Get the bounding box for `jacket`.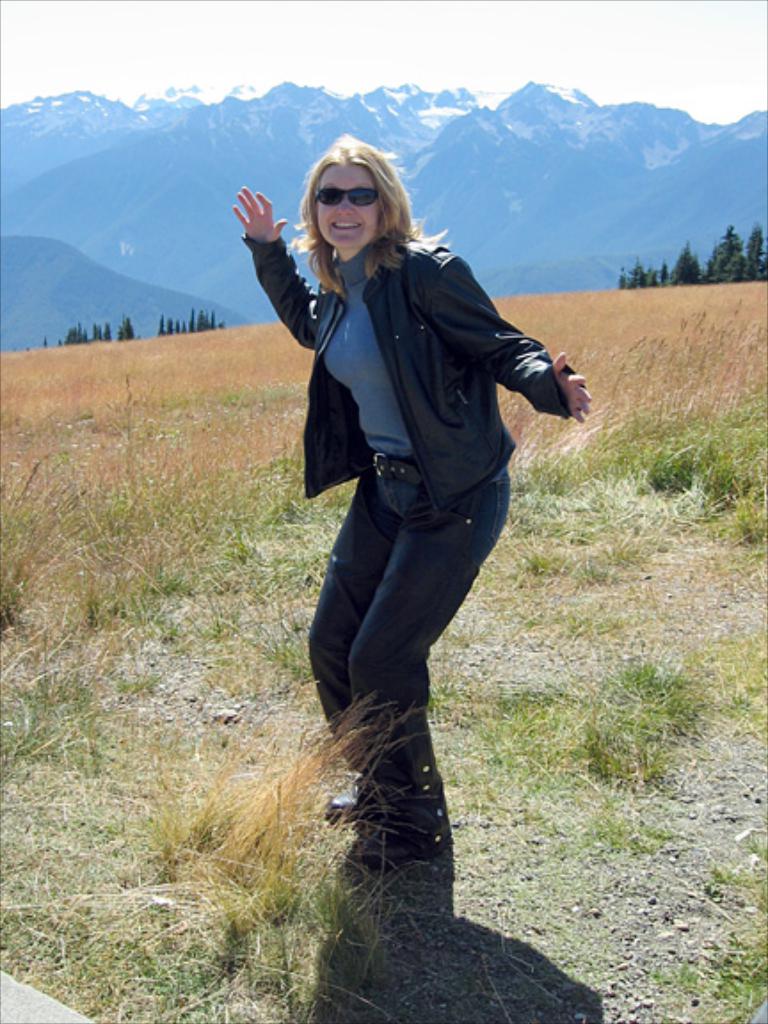
locate(258, 180, 558, 574).
